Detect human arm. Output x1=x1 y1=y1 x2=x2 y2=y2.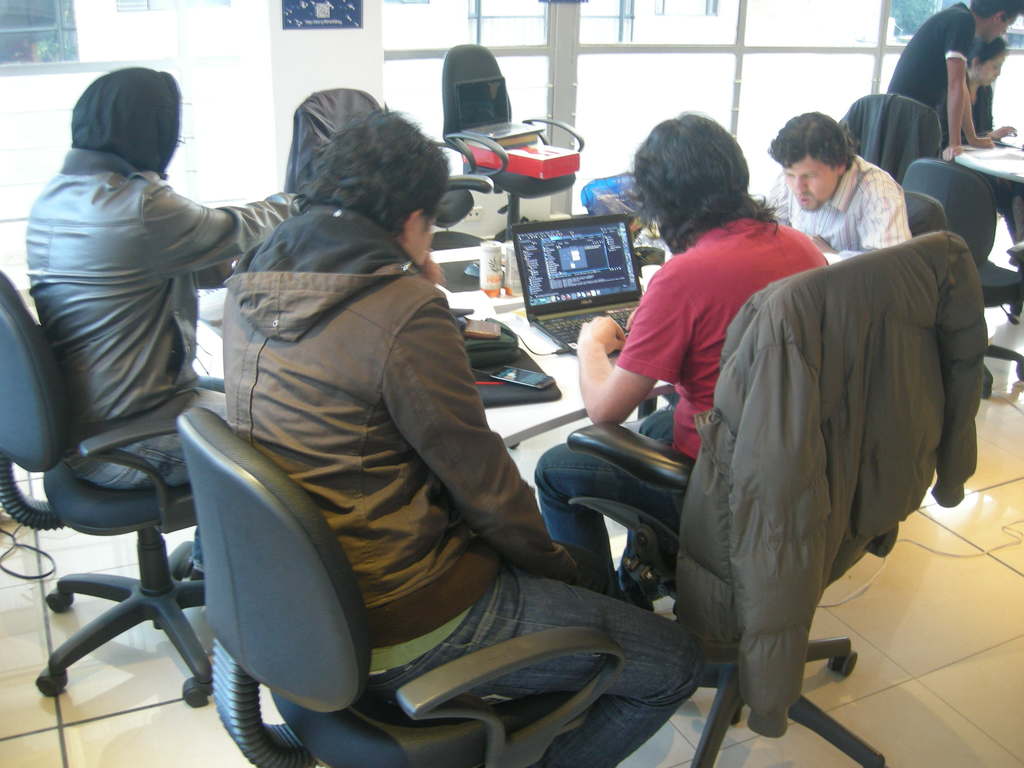
x1=374 y1=282 x2=592 y2=580.
